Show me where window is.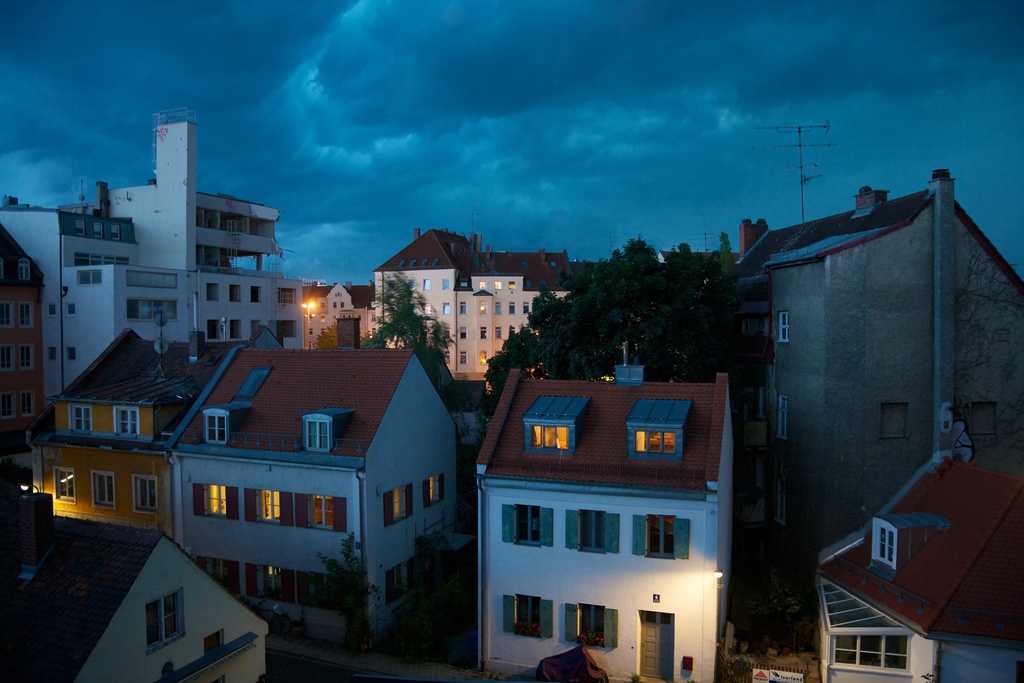
window is at l=460, t=350, r=471, b=368.
